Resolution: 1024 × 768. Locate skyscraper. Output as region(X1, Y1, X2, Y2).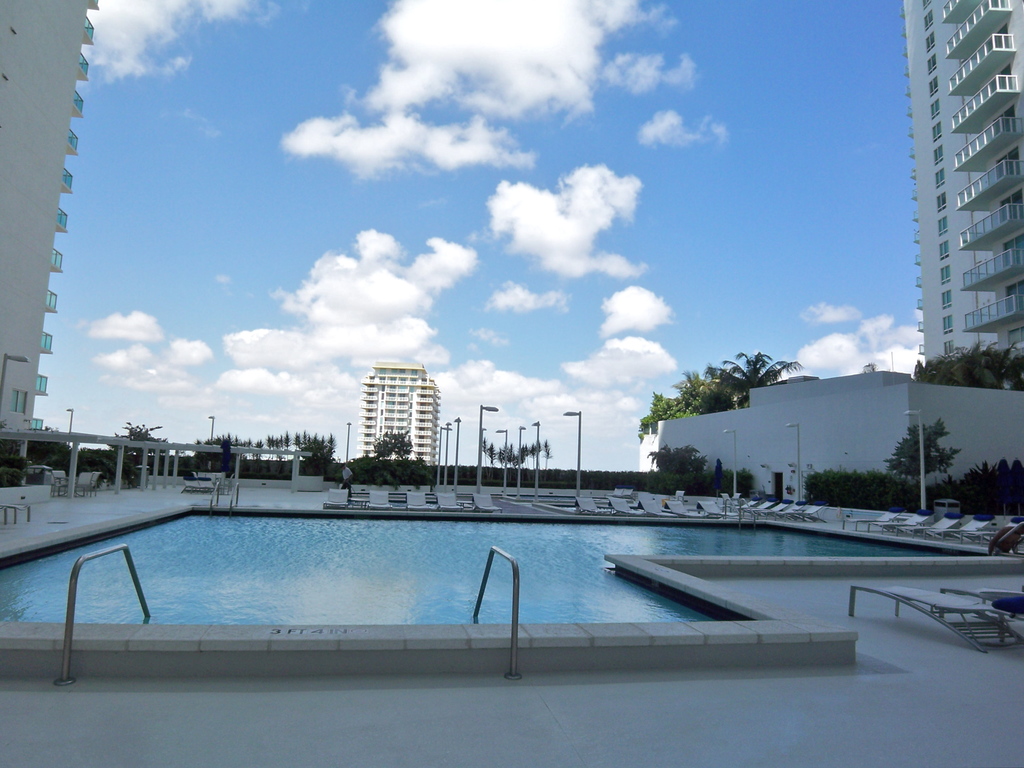
region(0, 0, 100, 431).
